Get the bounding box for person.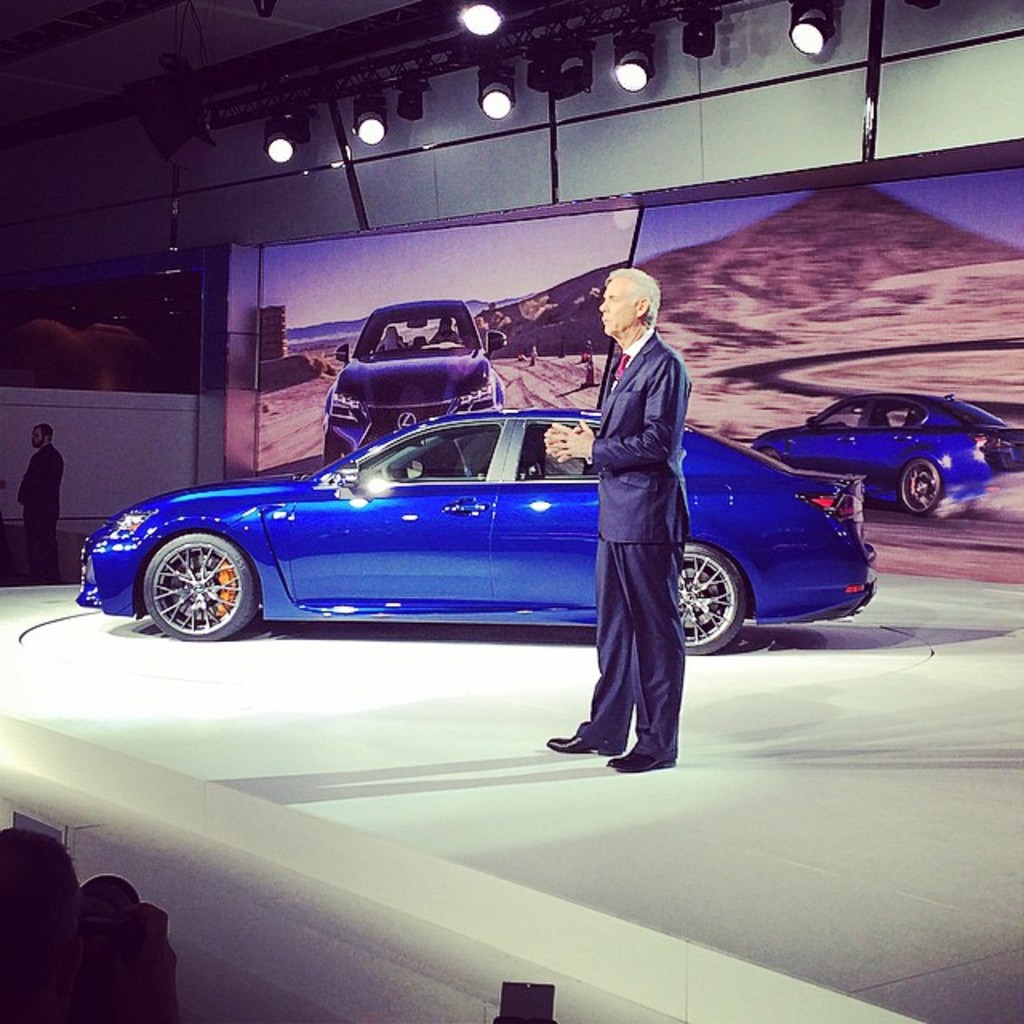
rect(0, 826, 182, 1022).
